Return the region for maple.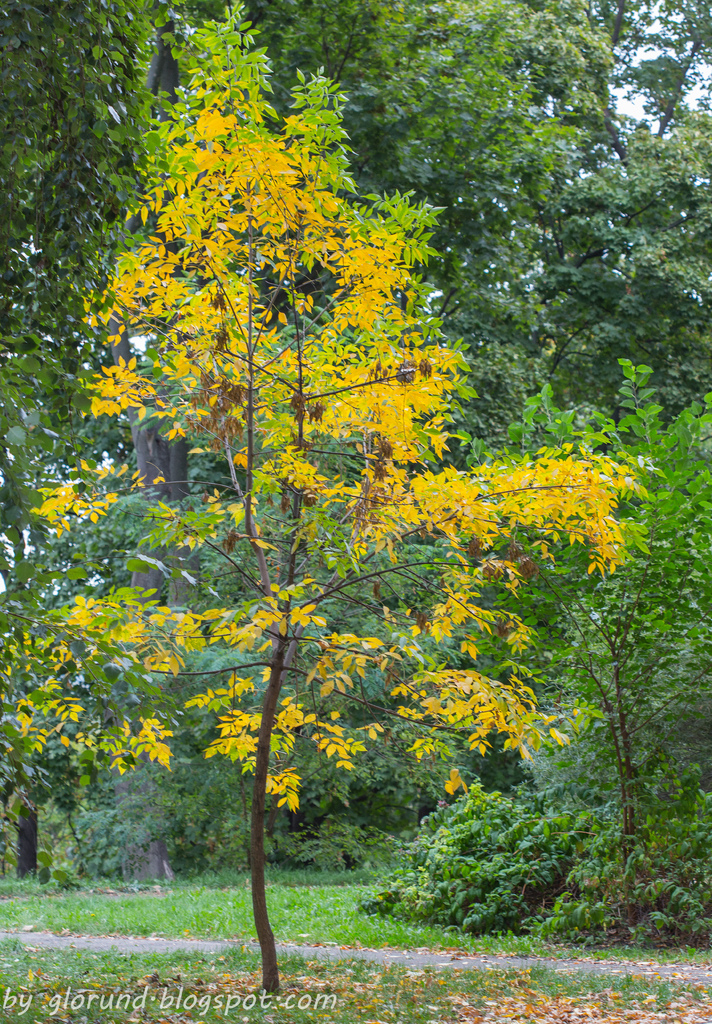
{"x1": 0, "y1": 0, "x2": 641, "y2": 1002}.
